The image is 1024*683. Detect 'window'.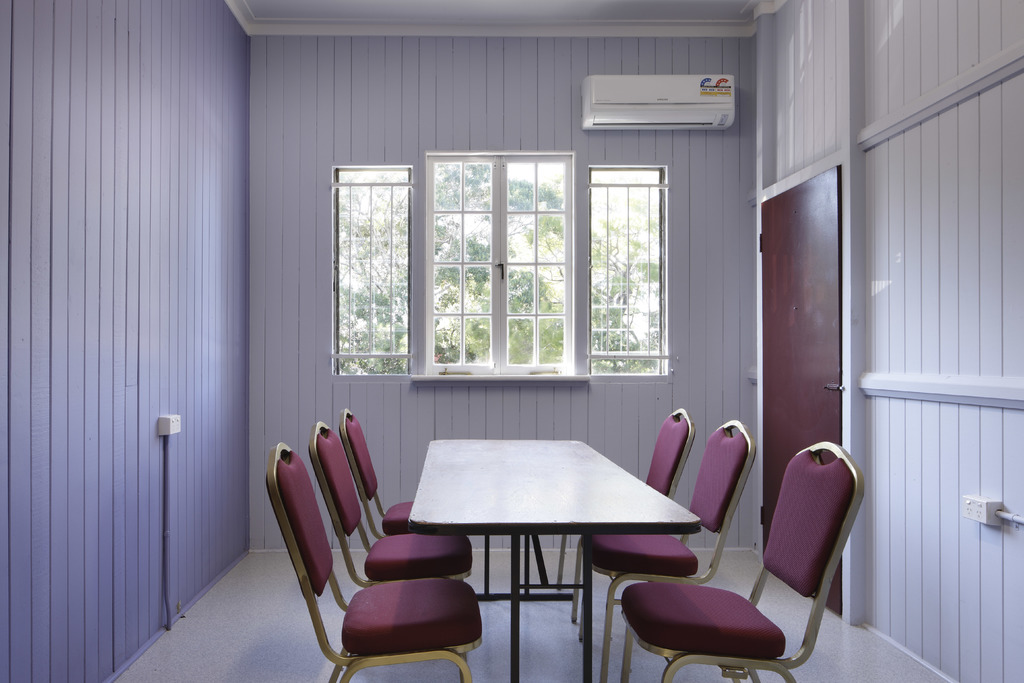
Detection: <box>417,140,582,385</box>.
